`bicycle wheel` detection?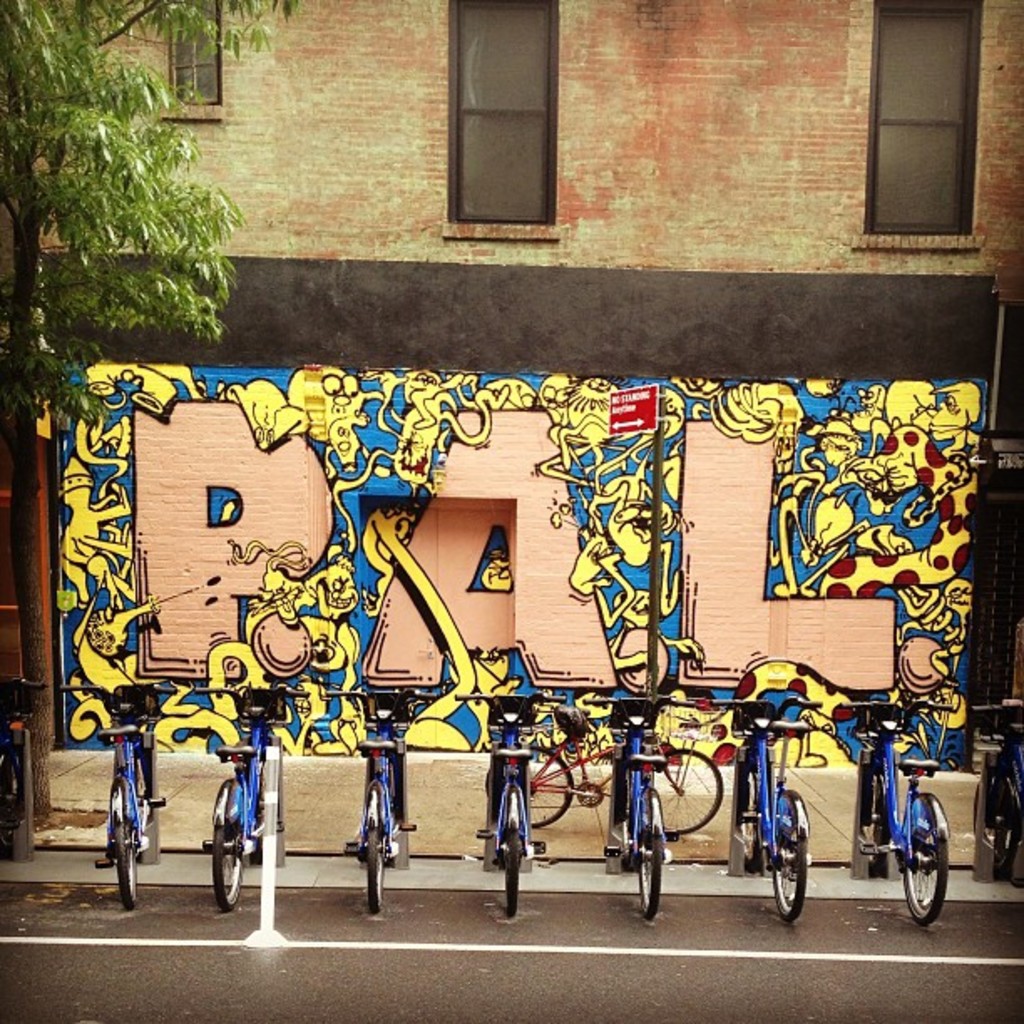
(770,806,806,922)
